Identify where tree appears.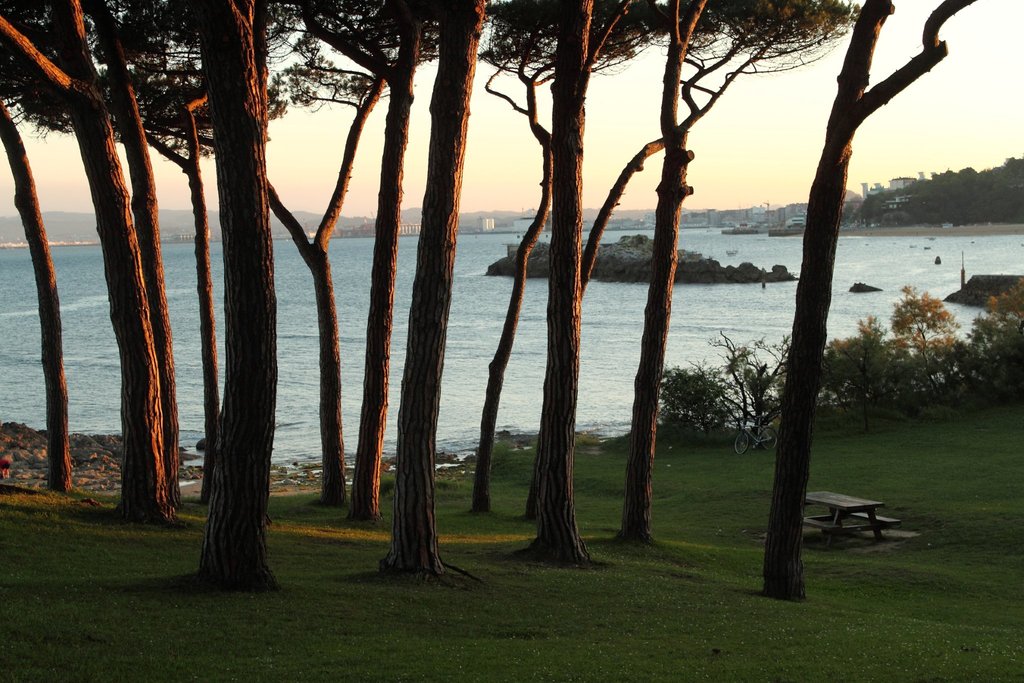
Appears at bbox(9, 0, 219, 504).
